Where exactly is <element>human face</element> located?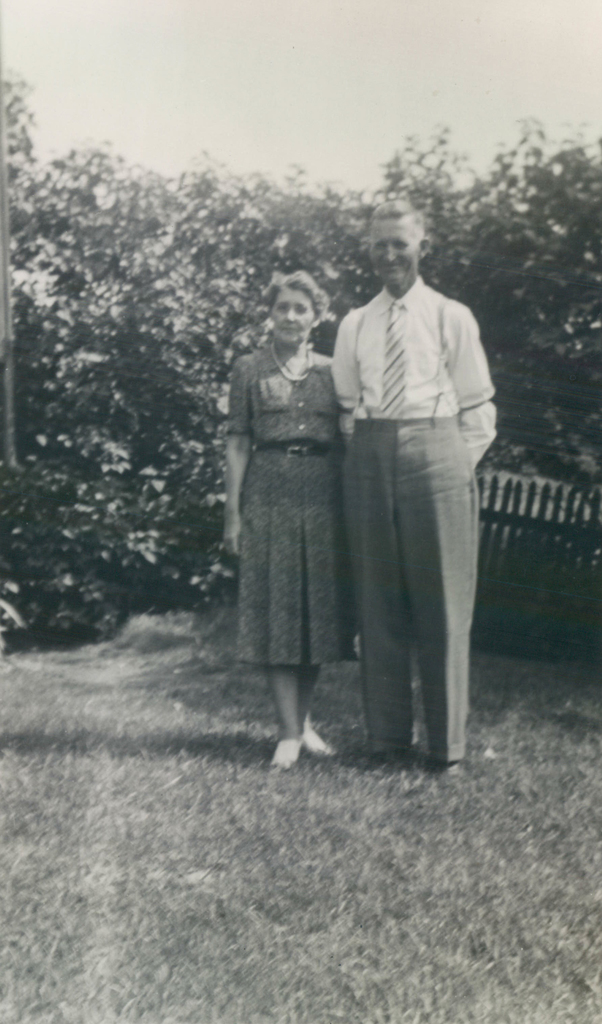
Its bounding box is locate(370, 213, 420, 288).
